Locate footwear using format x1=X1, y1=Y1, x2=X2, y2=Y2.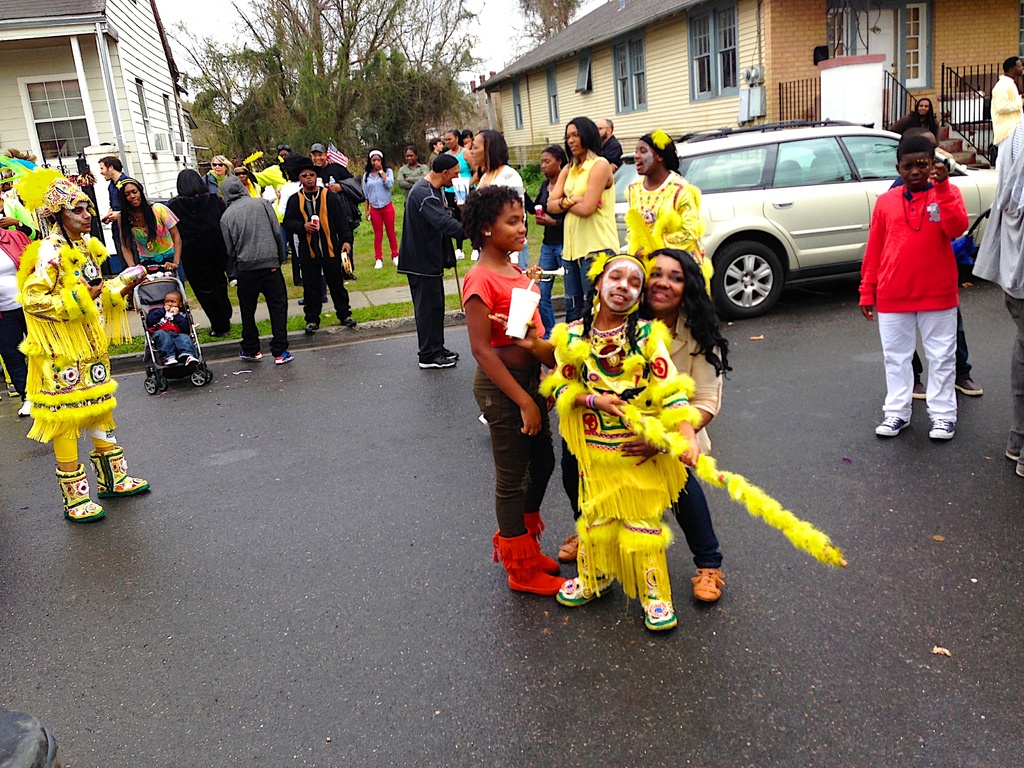
x1=558, y1=527, x2=576, y2=562.
